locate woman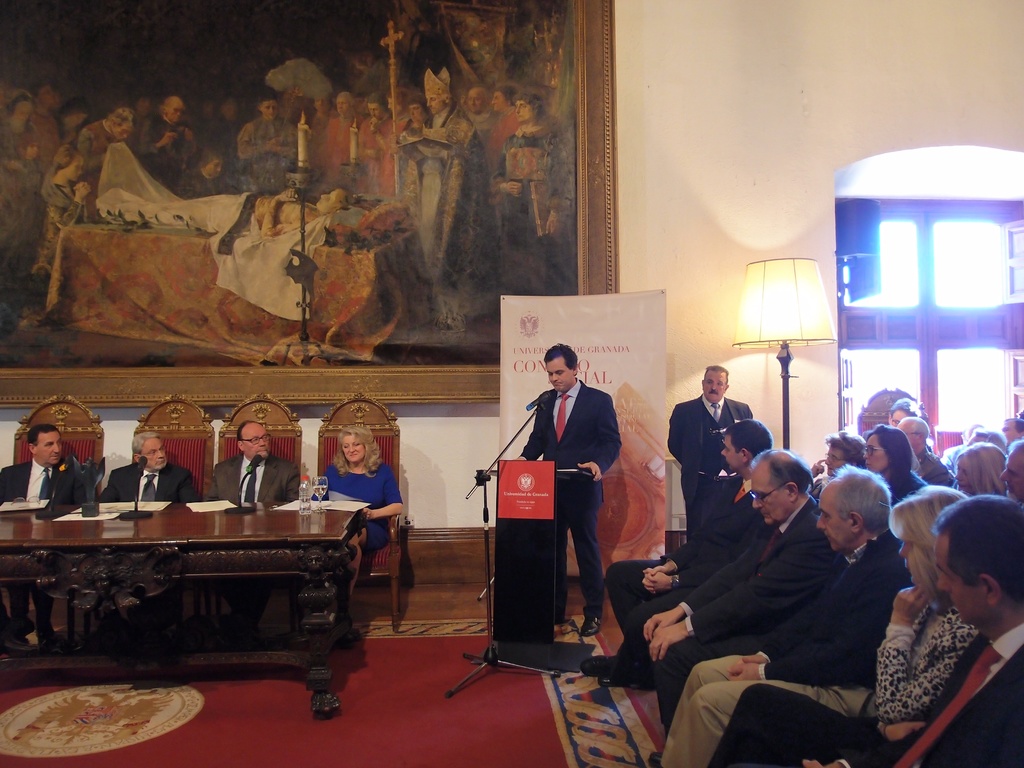
x1=493 y1=93 x2=571 y2=296
